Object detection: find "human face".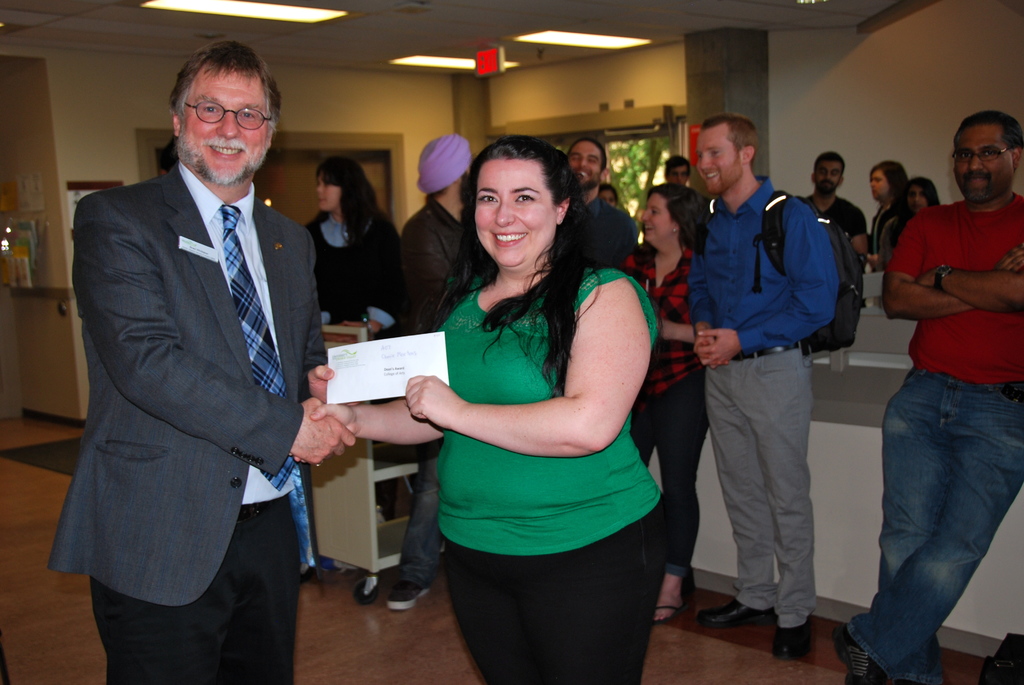
<bbox>870, 166, 891, 201</bbox>.
